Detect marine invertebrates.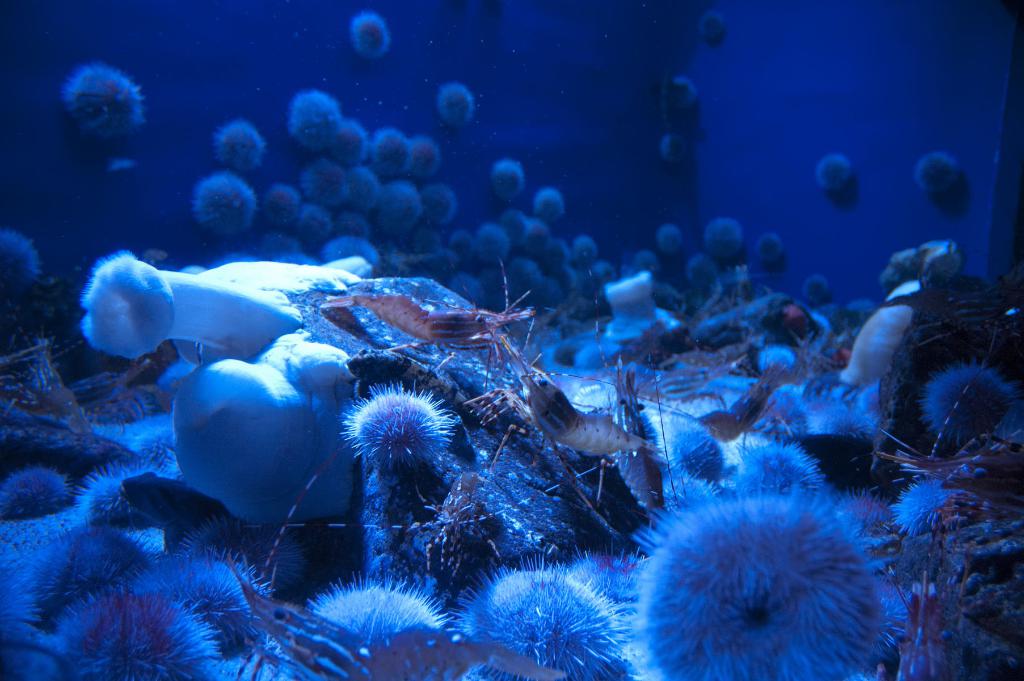
Detected at <bbox>434, 79, 483, 133</bbox>.
